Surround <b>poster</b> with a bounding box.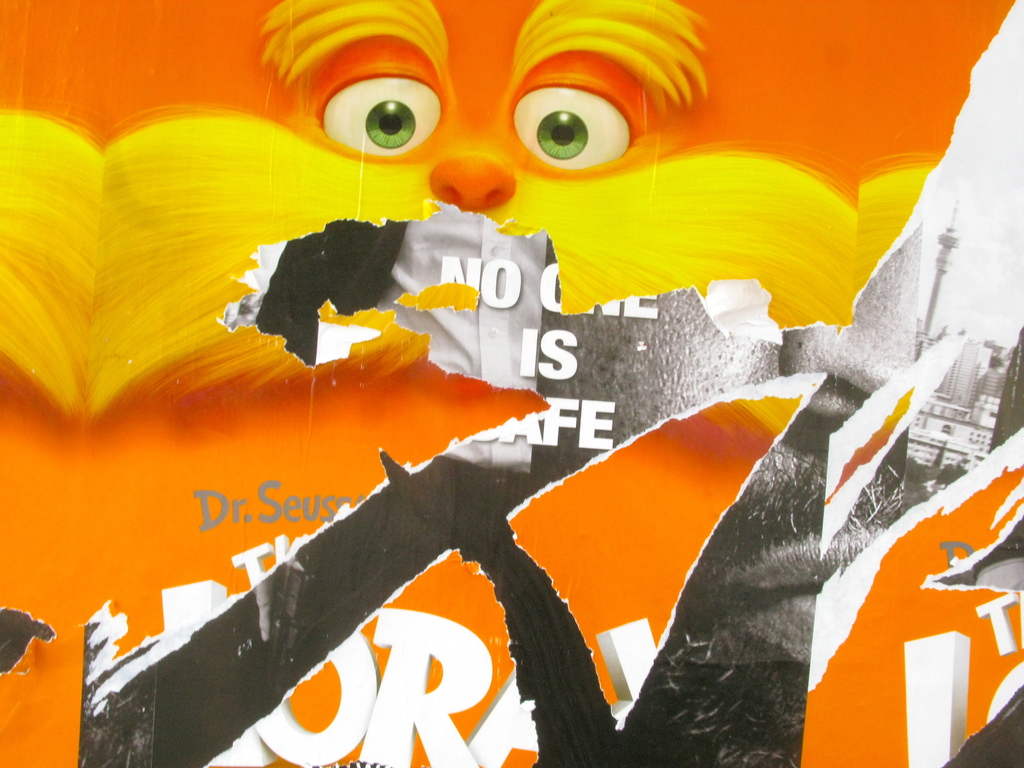
box=[0, 0, 1023, 767].
